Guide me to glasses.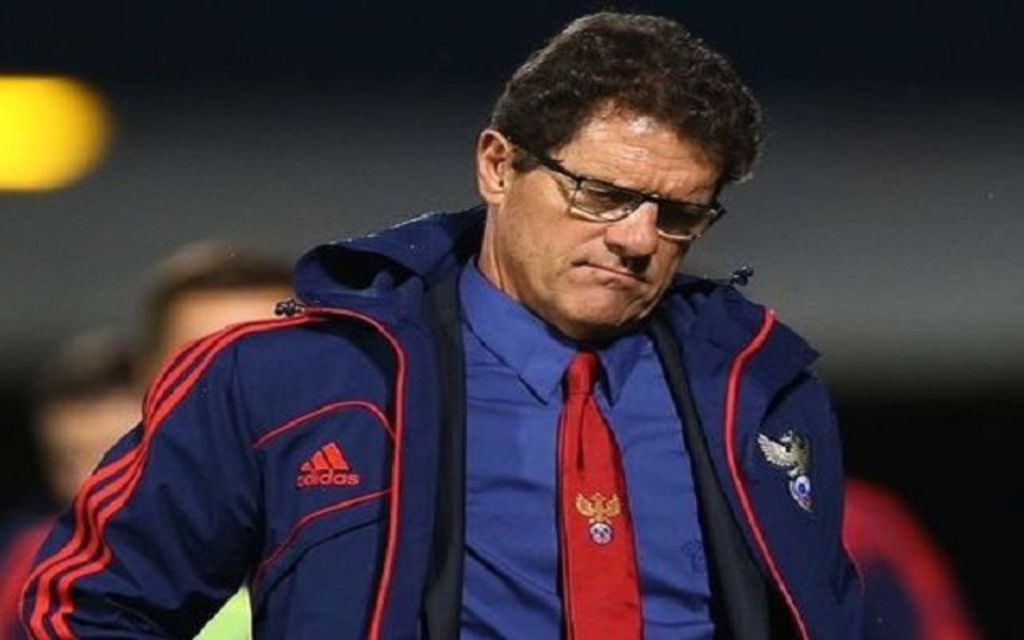
Guidance: 502:150:733:234.
